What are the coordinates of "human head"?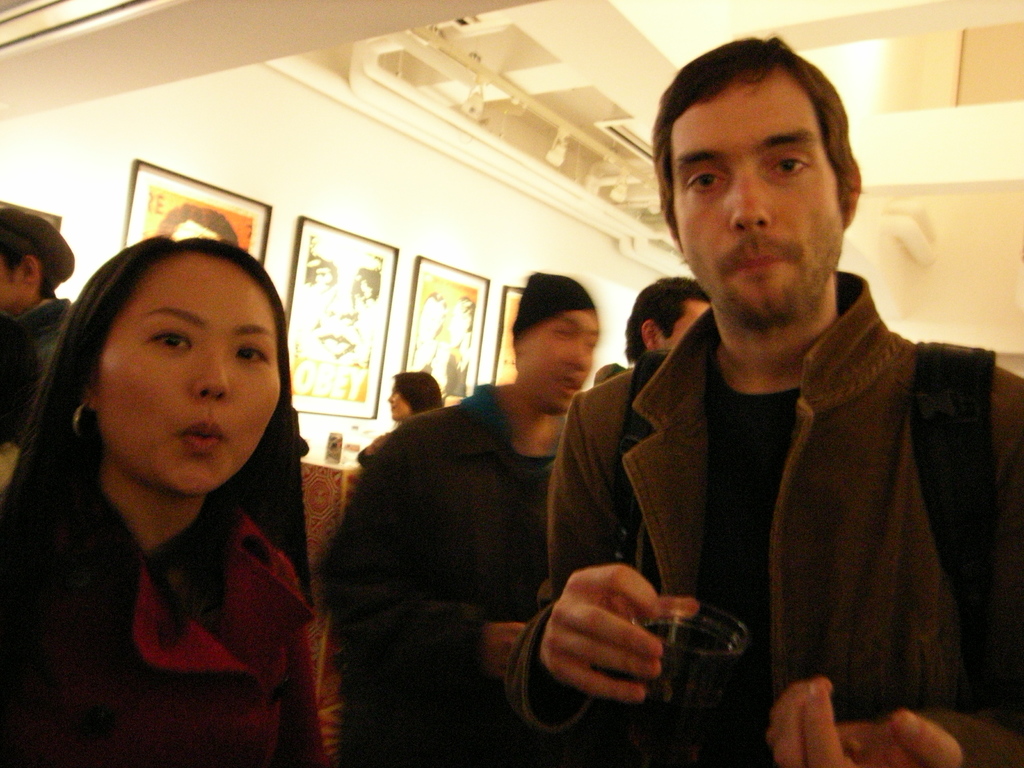
region(657, 35, 873, 323).
